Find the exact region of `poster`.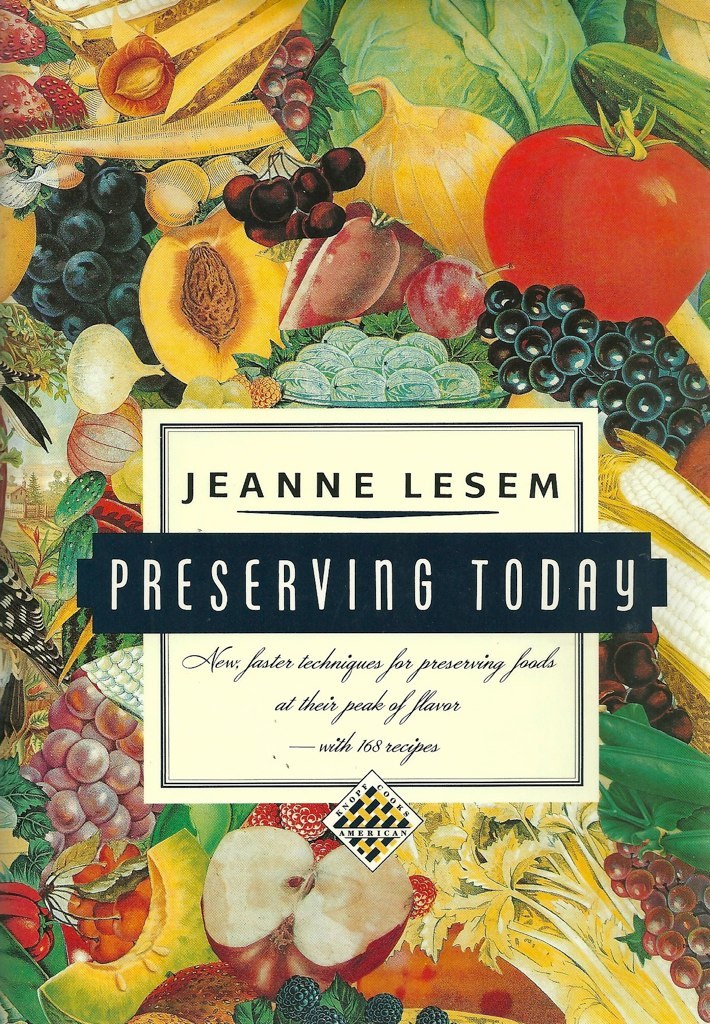
Exact region: bbox(0, 0, 709, 1023).
